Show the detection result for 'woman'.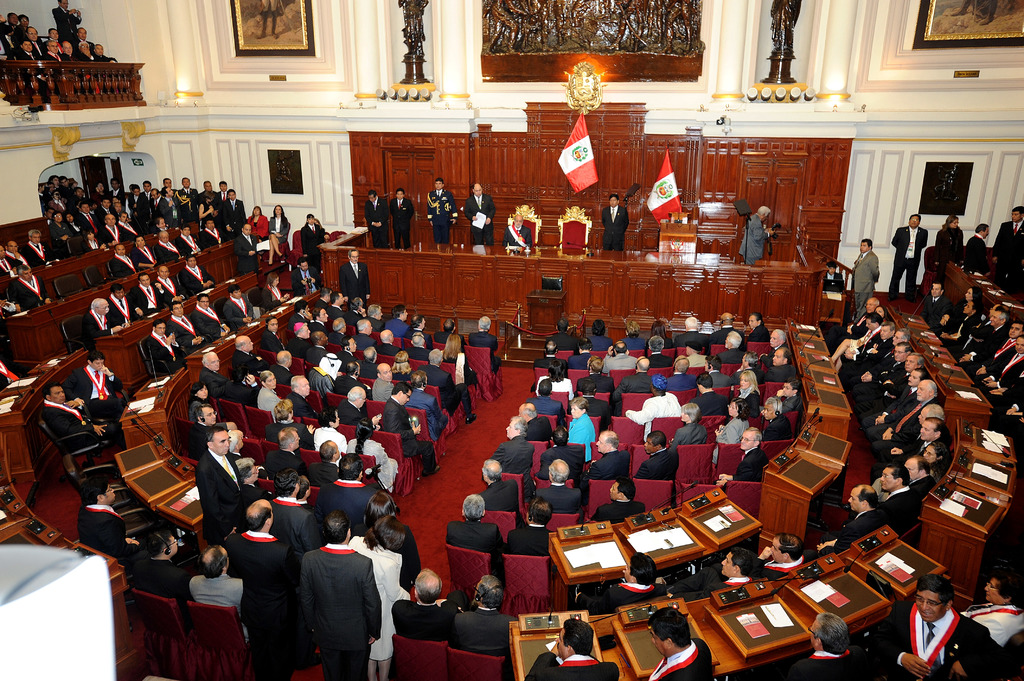
crop(567, 397, 596, 464).
